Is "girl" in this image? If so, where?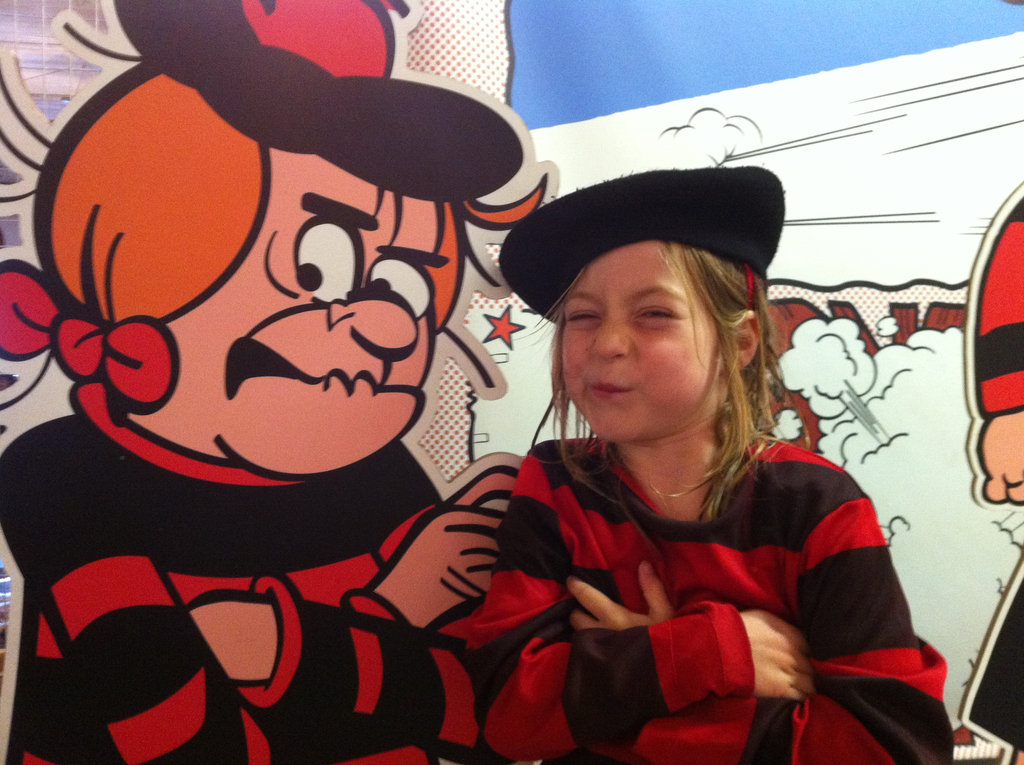
Yes, at BBox(468, 165, 960, 764).
